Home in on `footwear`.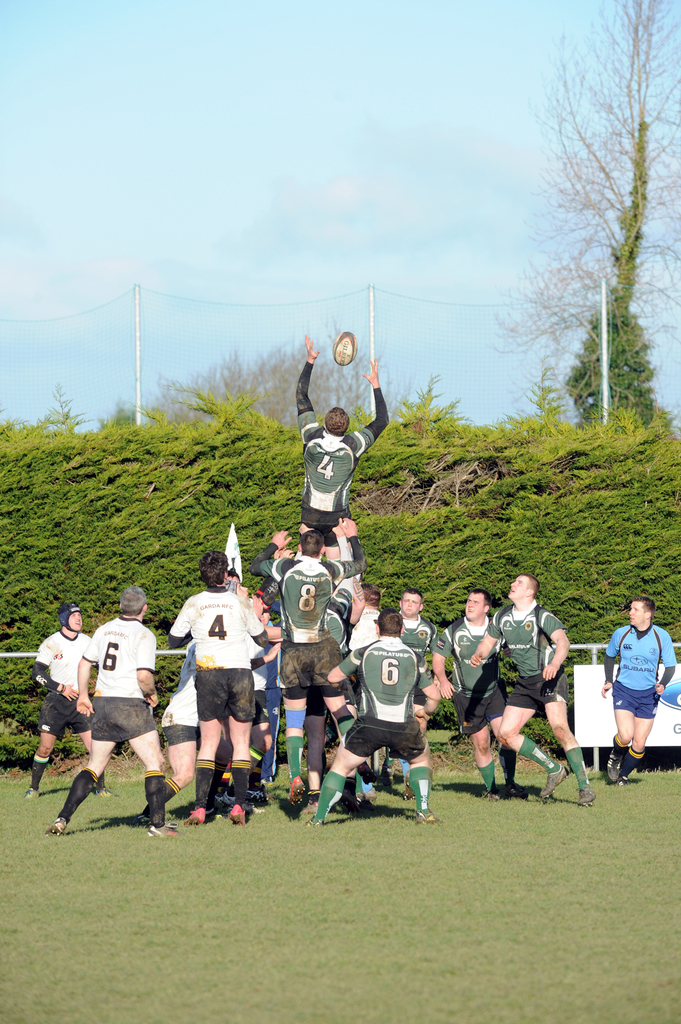
Homed in at crop(148, 823, 179, 836).
